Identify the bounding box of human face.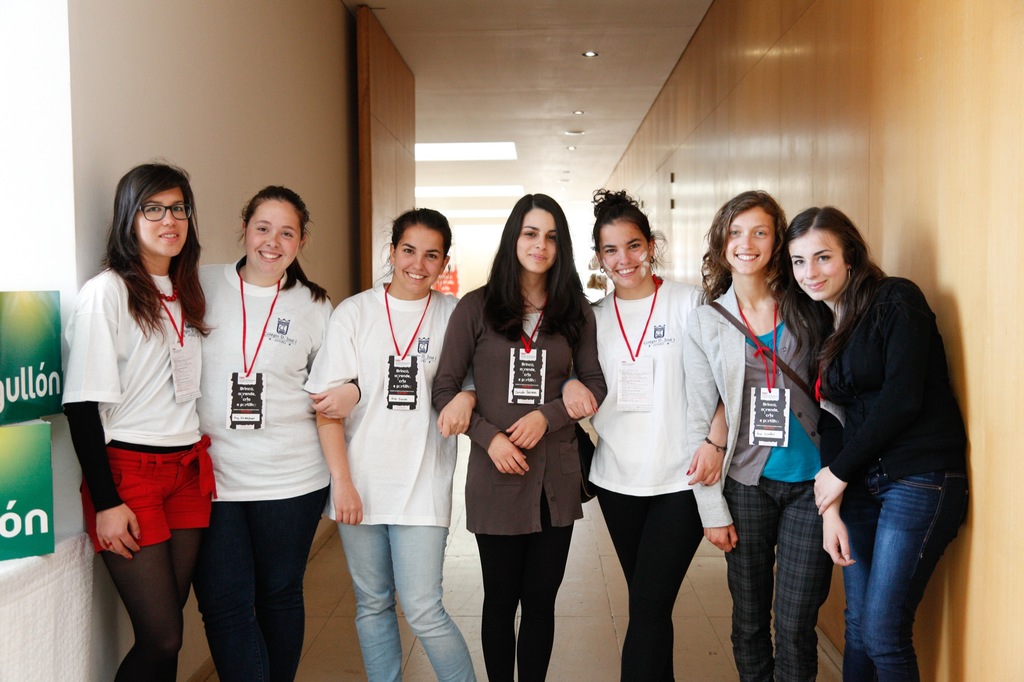
(left=247, top=205, right=294, bottom=280).
